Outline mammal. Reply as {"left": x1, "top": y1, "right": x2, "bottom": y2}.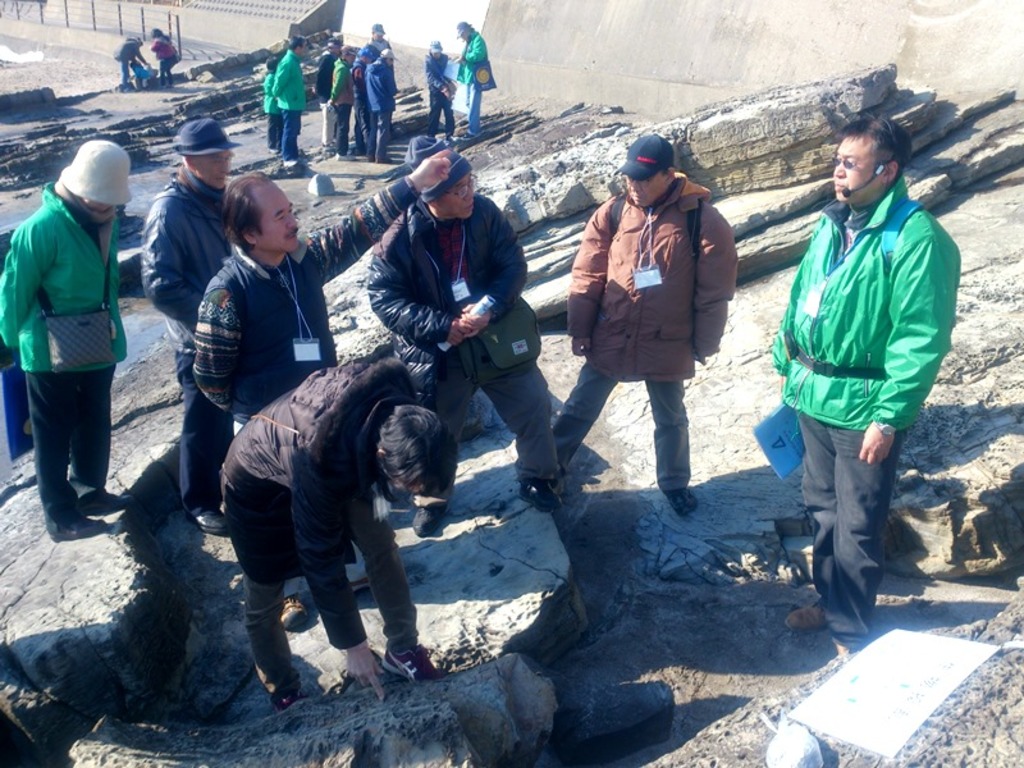
{"left": 116, "top": 32, "right": 141, "bottom": 93}.
